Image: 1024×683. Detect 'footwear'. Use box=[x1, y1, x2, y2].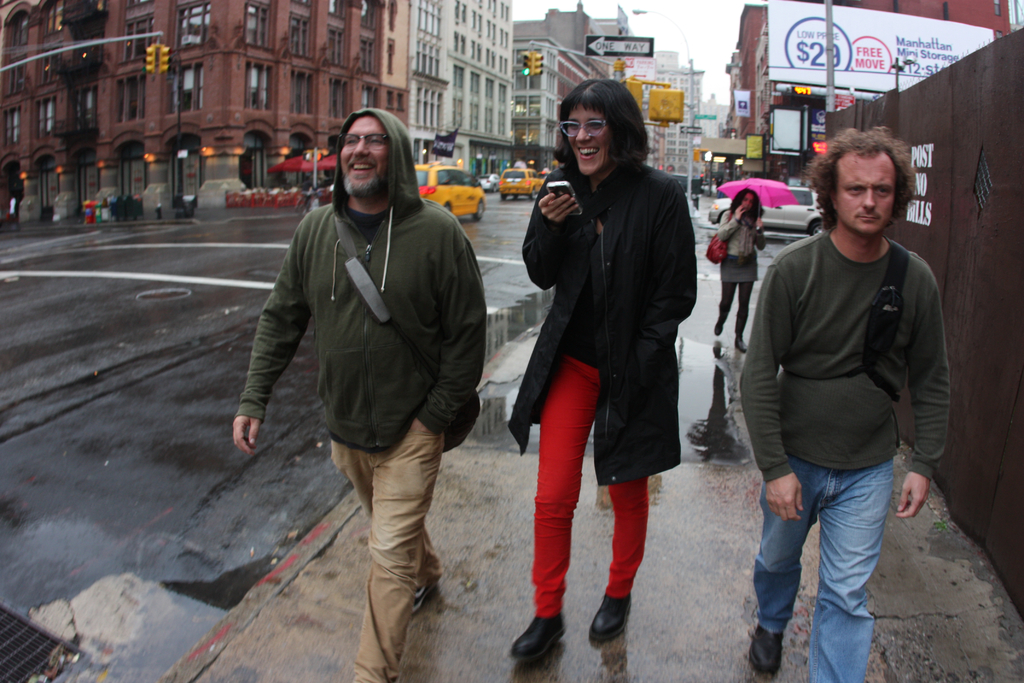
box=[748, 627, 782, 674].
